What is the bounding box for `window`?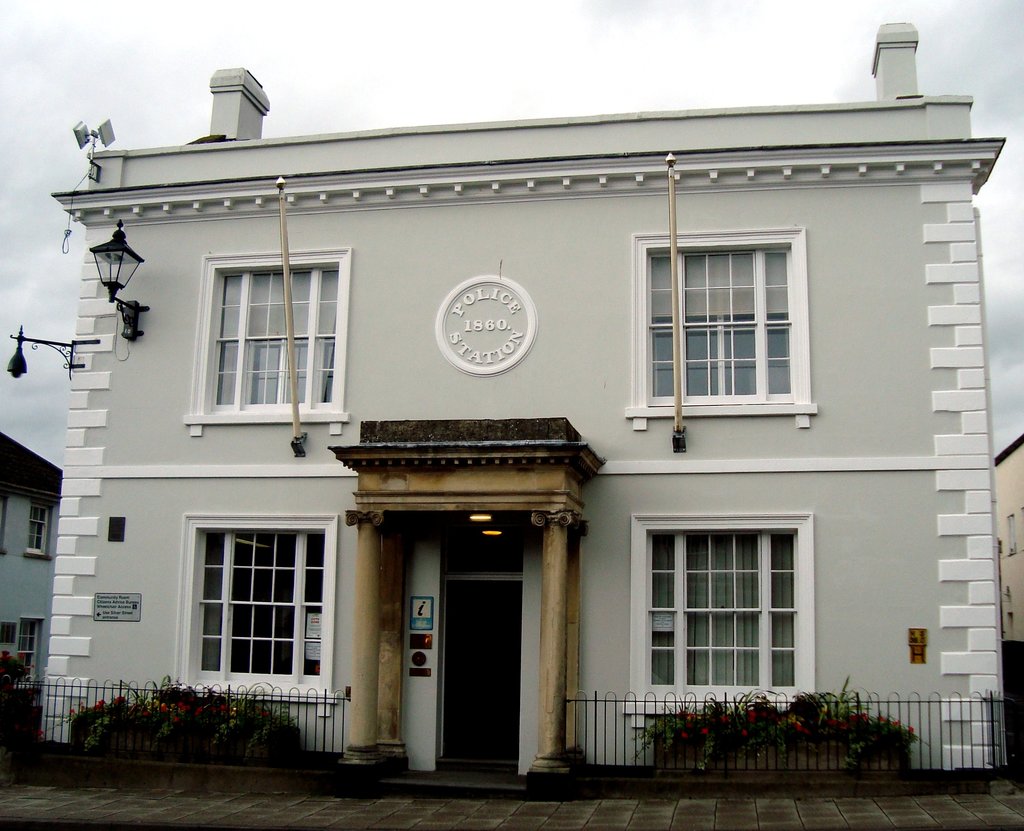
crop(169, 518, 340, 718).
